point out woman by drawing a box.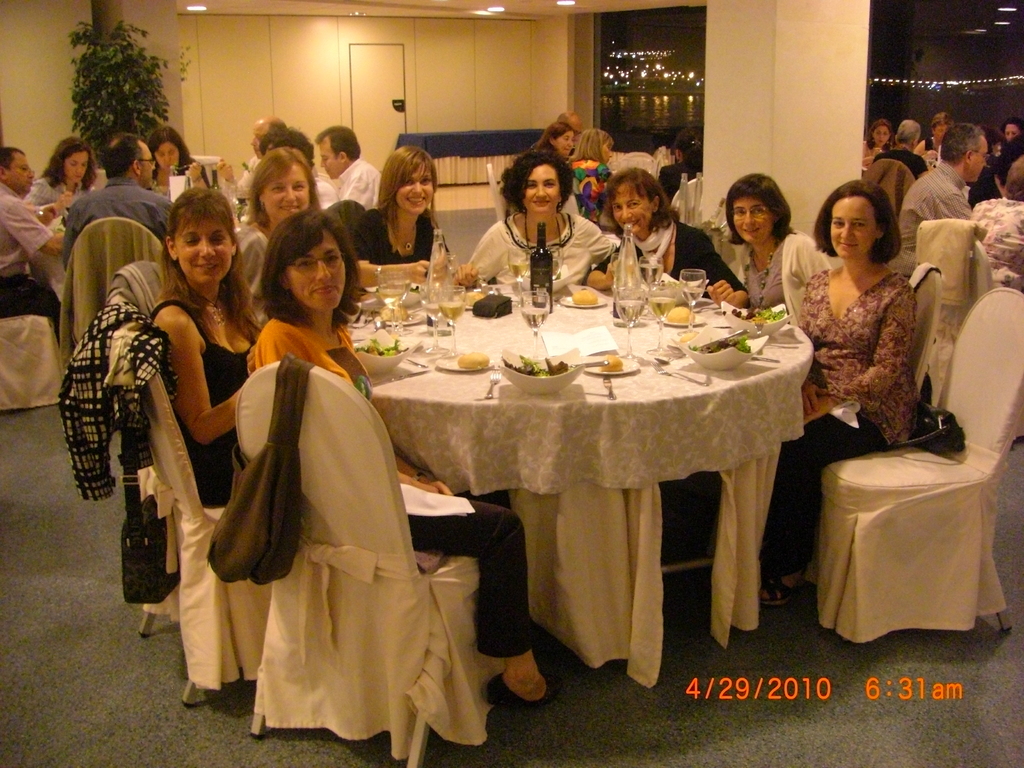
(28, 135, 97, 221).
